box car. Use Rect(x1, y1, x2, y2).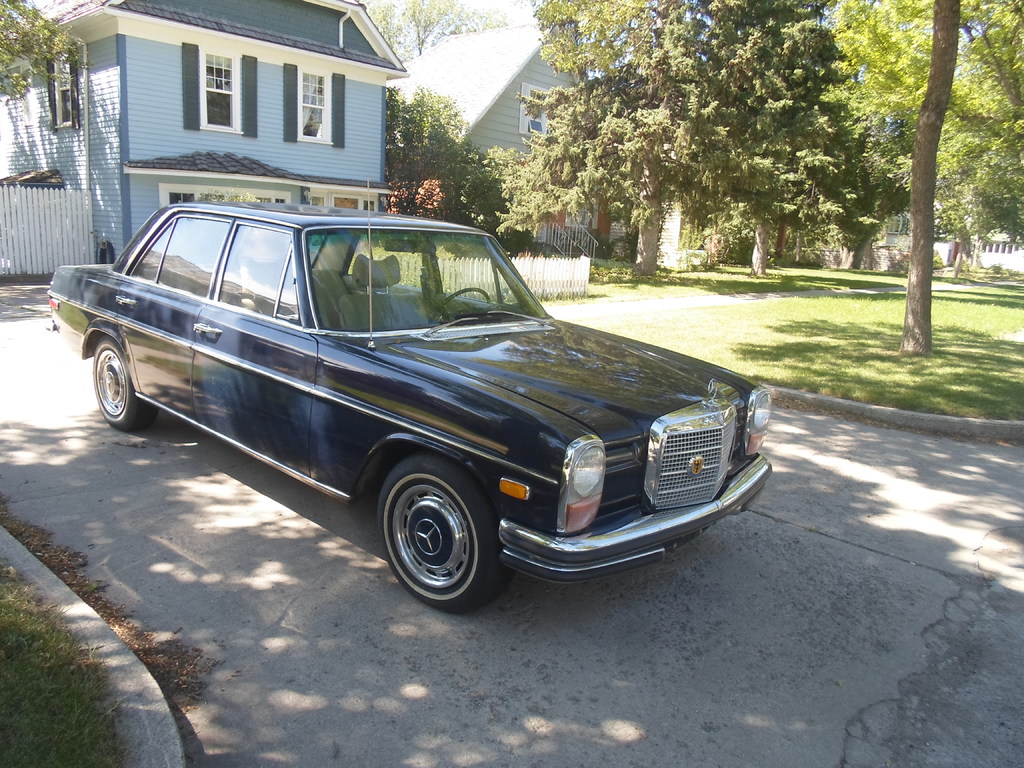
Rect(65, 211, 754, 612).
